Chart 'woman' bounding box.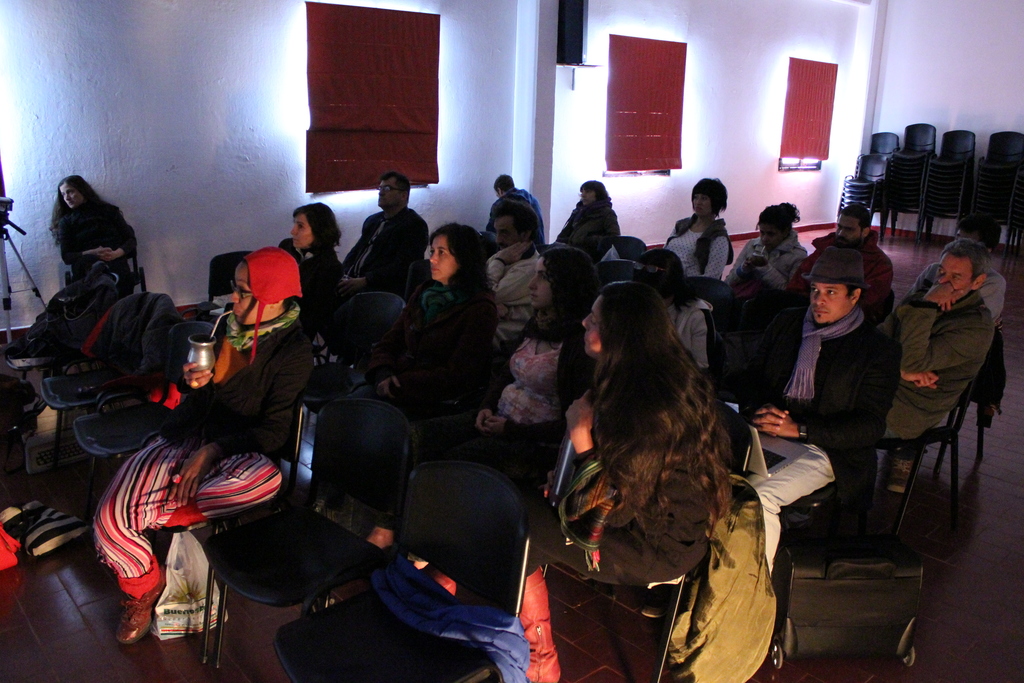
Charted: 659:174:733:281.
